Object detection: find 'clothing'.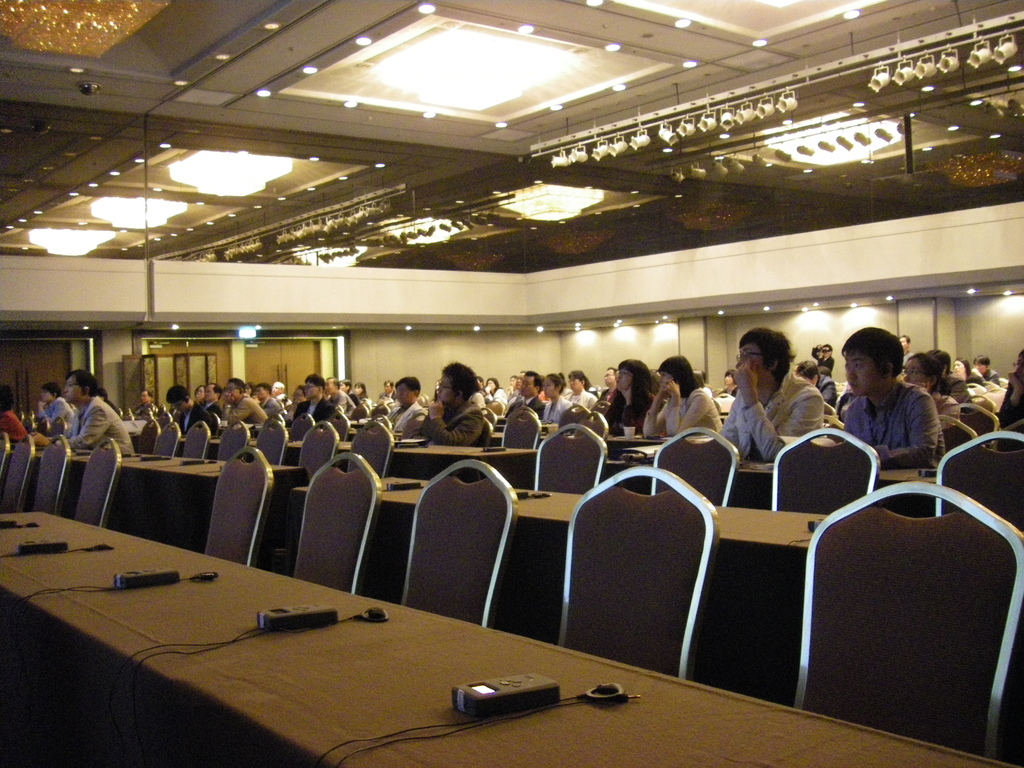
<bbox>644, 376, 721, 444</bbox>.
